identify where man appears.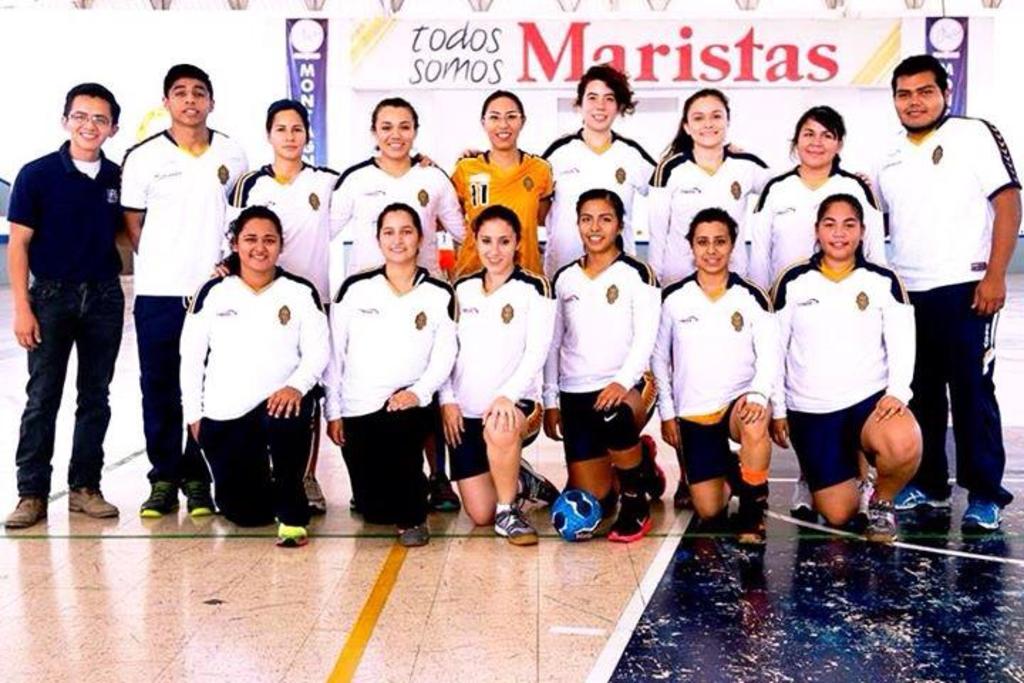
Appears at locate(1, 84, 125, 531).
